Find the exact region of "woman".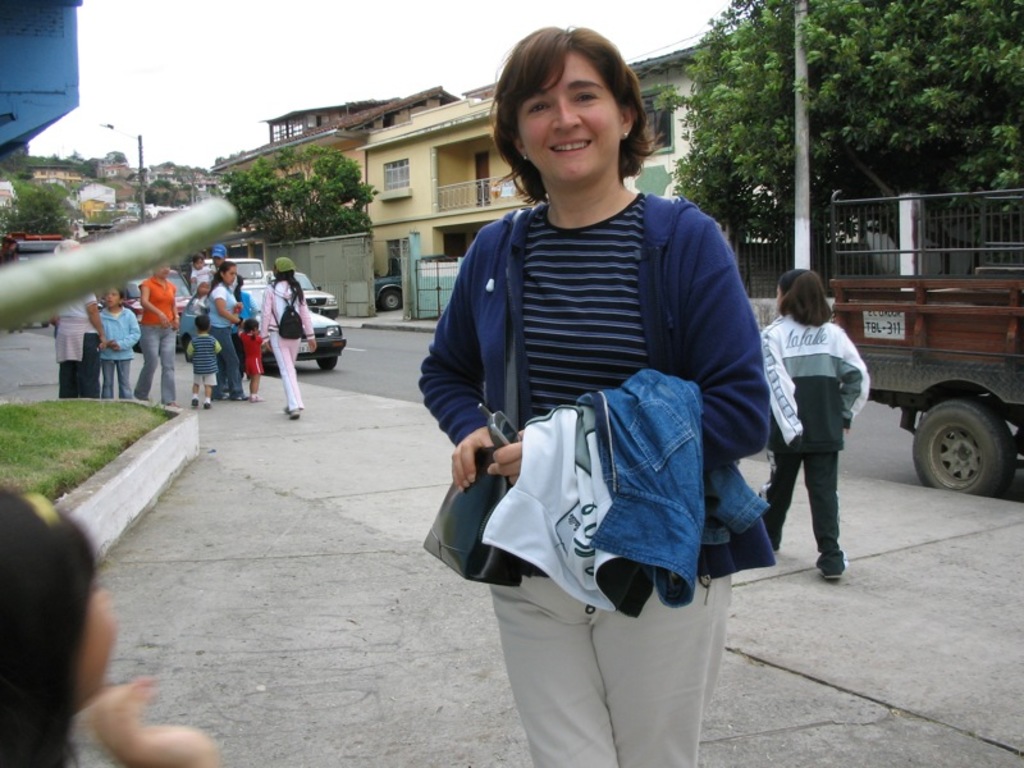
Exact region: Rect(422, 51, 787, 765).
